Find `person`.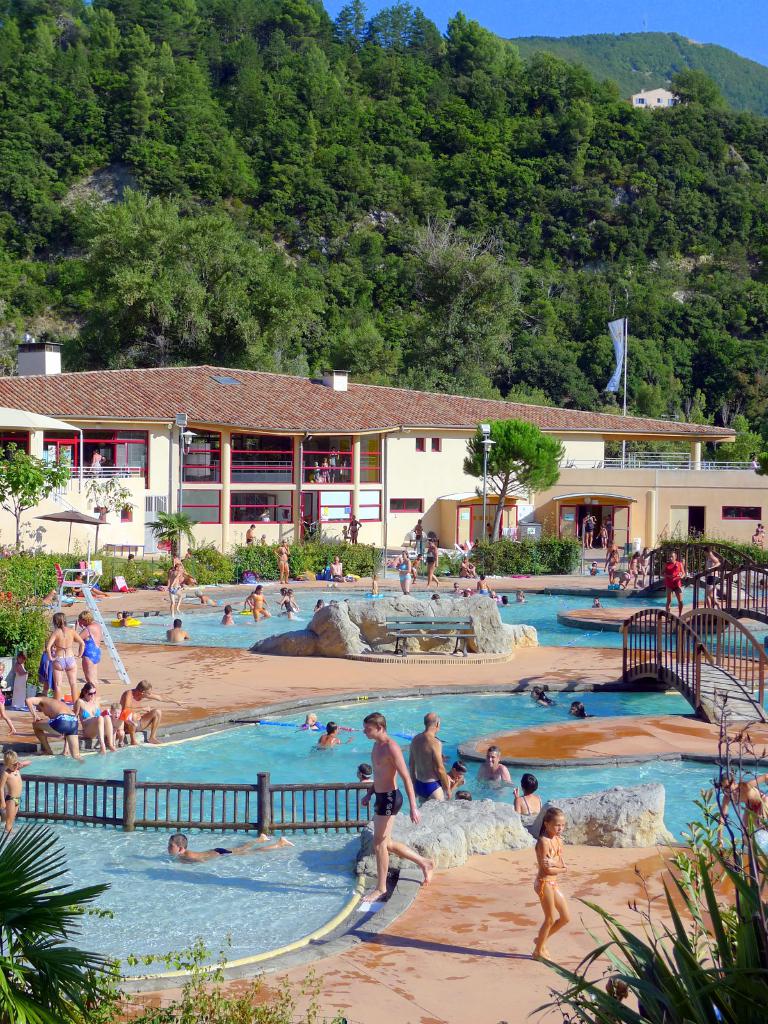
bbox=(584, 515, 596, 550).
